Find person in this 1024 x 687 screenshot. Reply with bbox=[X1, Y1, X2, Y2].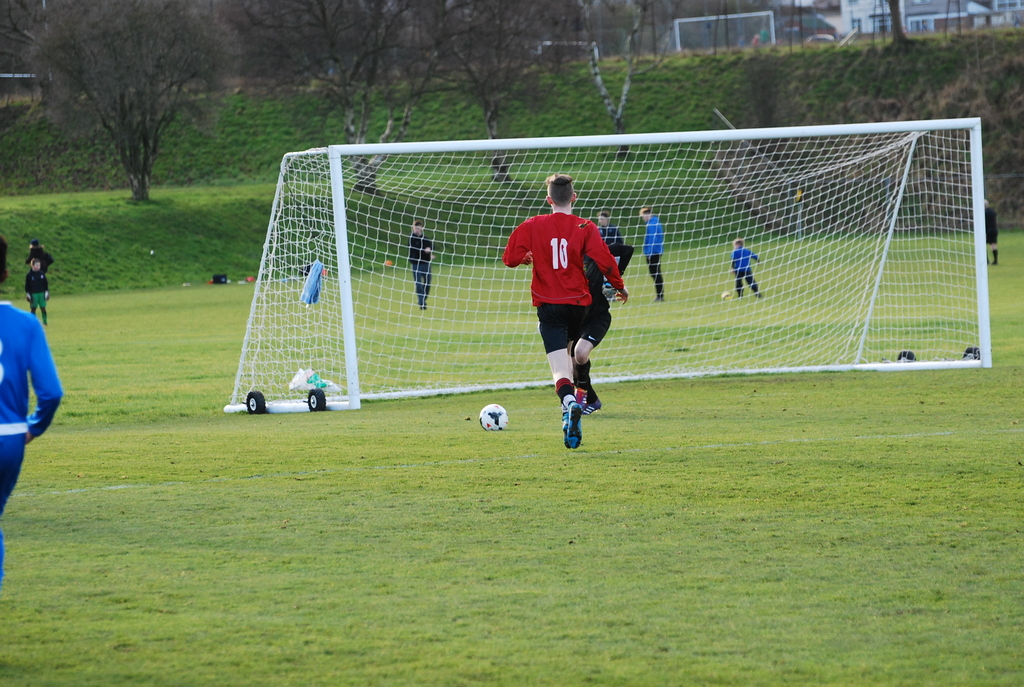
bbox=[640, 205, 666, 304].
